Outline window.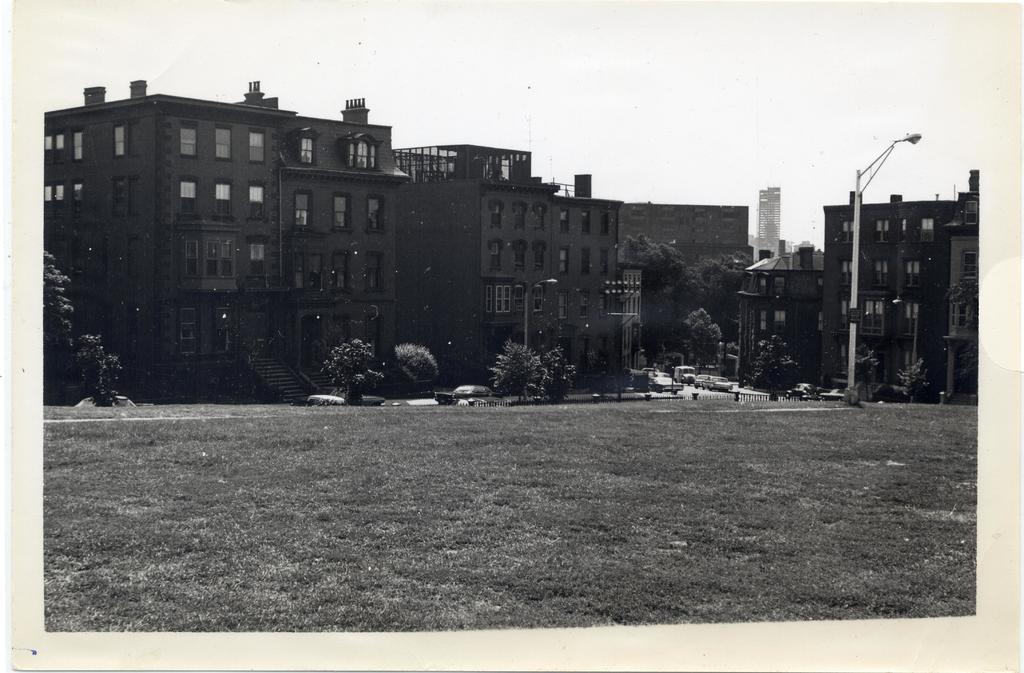
Outline: [42,133,55,169].
